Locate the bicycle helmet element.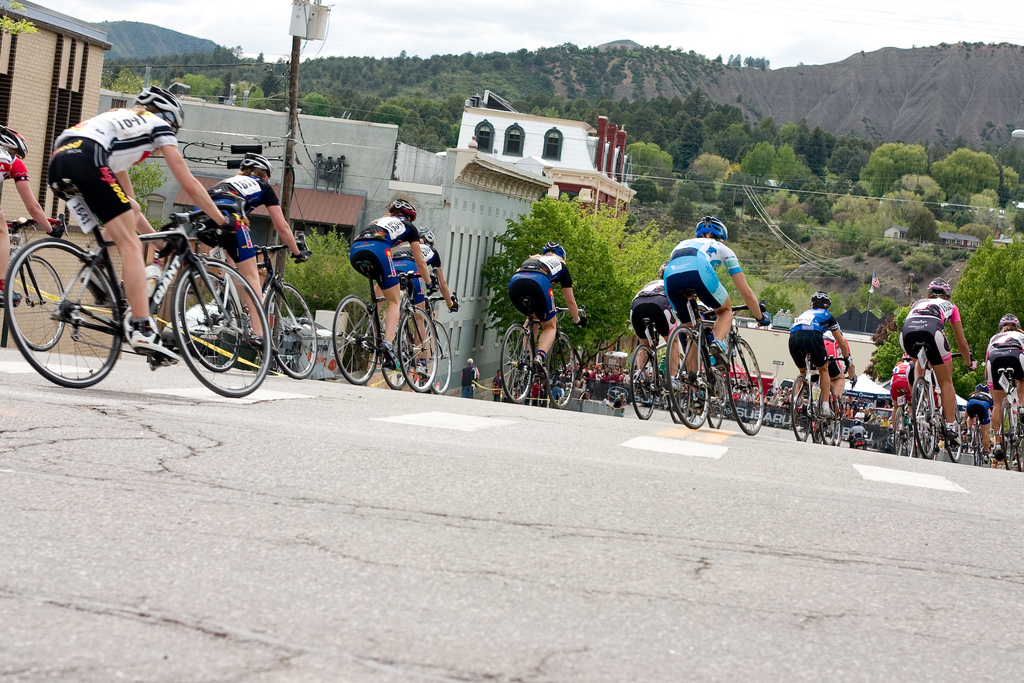
Element bbox: box(424, 221, 431, 247).
